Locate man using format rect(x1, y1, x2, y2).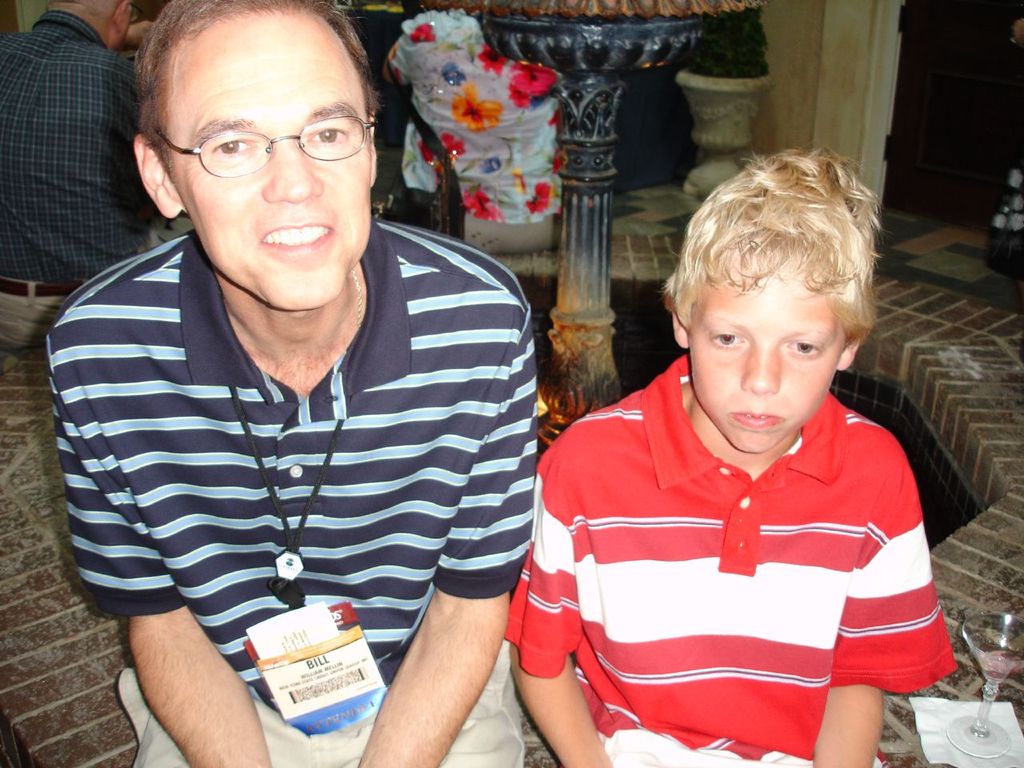
rect(503, 146, 962, 767).
